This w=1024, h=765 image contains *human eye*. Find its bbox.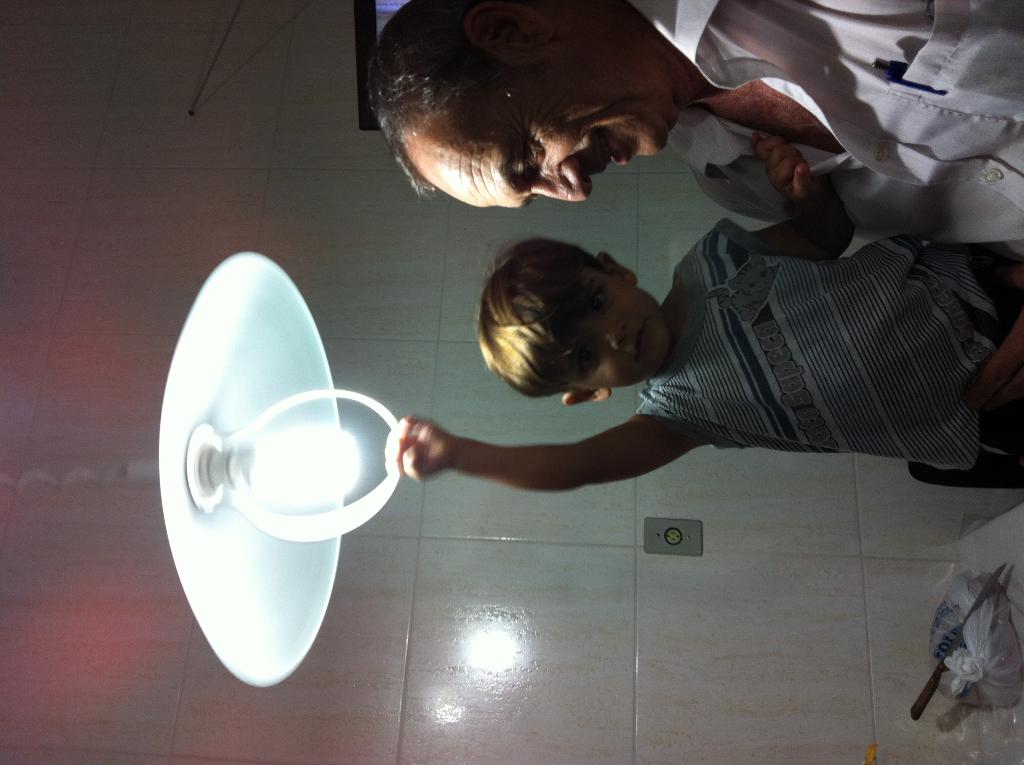
locate(516, 139, 545, 178).
